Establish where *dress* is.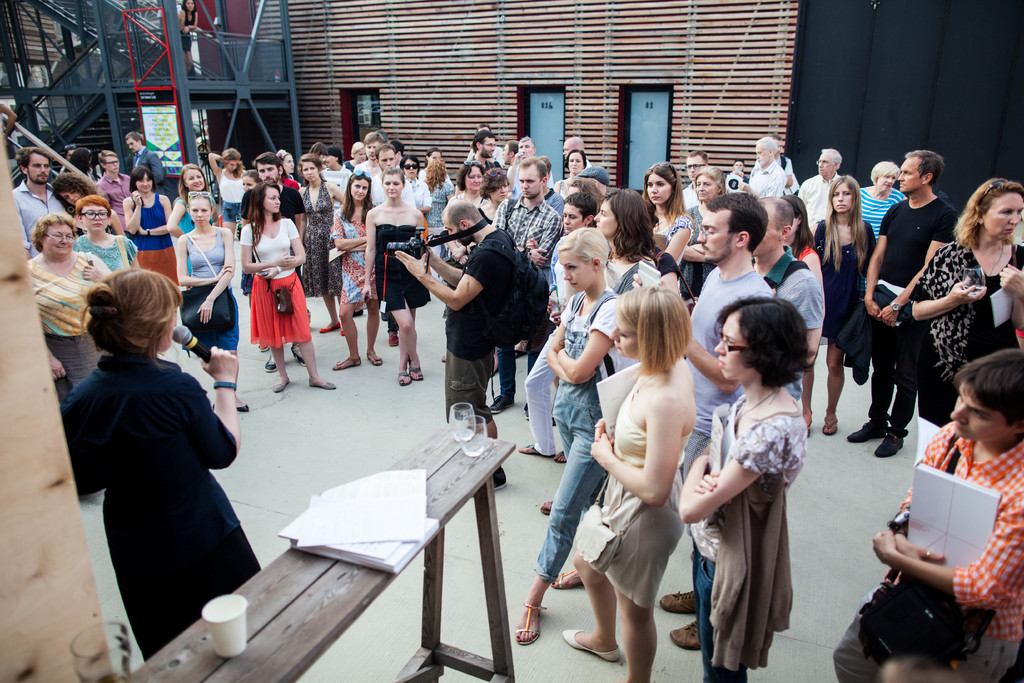
Established at (left=816, top=220, right=879, bottom=343).
